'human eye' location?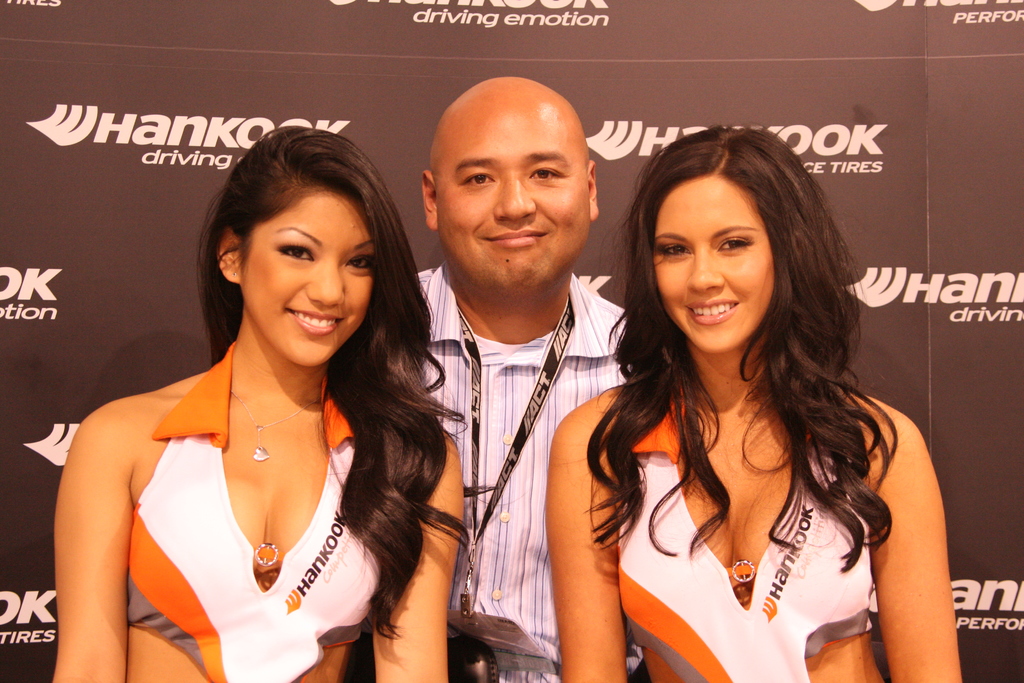
region(660, 237, 692, 262)
